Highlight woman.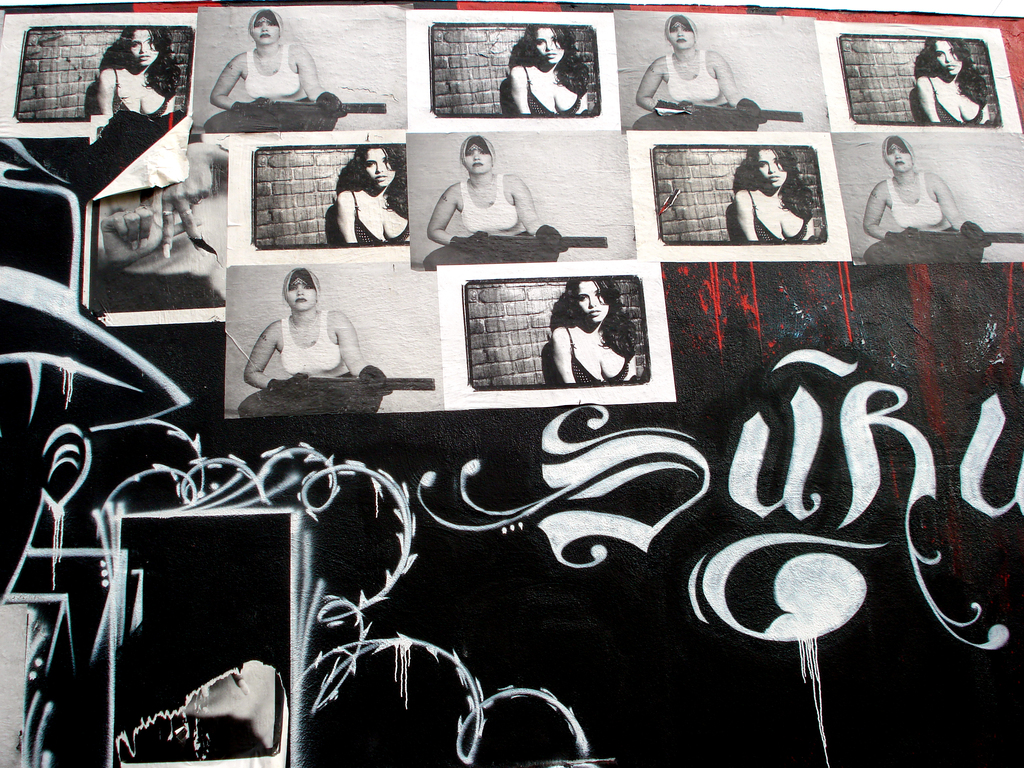
Highlighted region: <bbox>97, 21, 182, 119</bbox>.
